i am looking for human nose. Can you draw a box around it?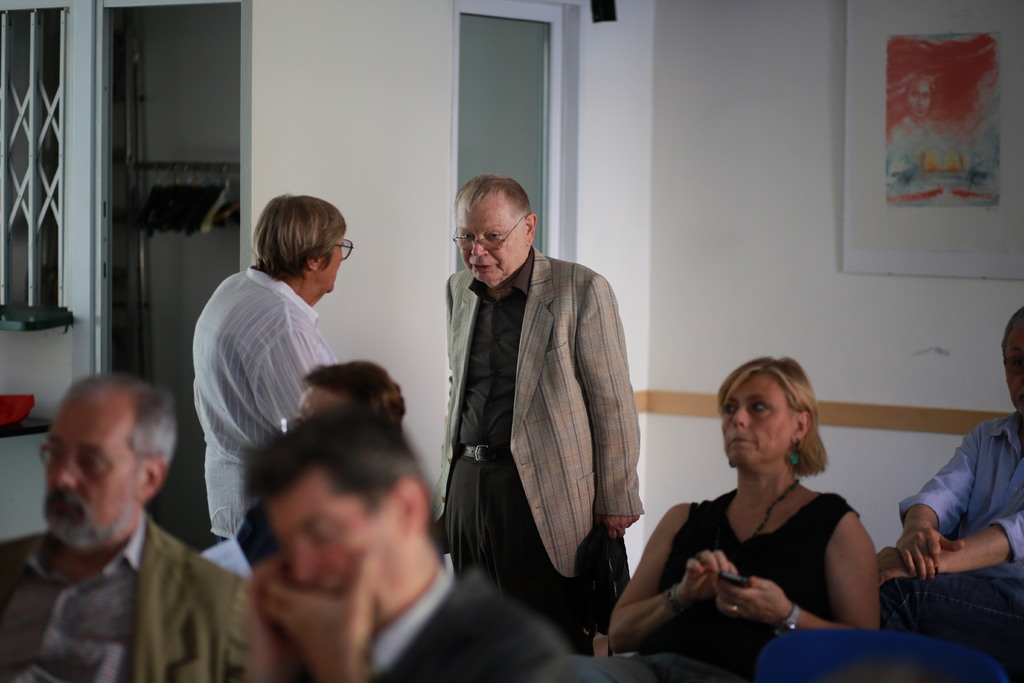
Sure, the bounding box is region(732, 404, 746, 431).
